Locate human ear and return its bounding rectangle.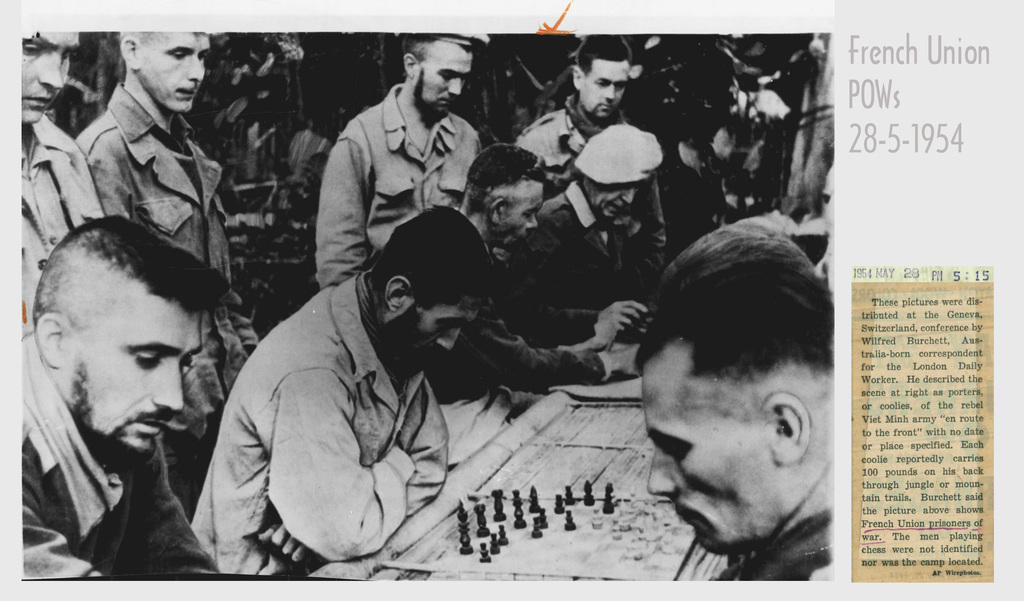
[38,309,63,368].
